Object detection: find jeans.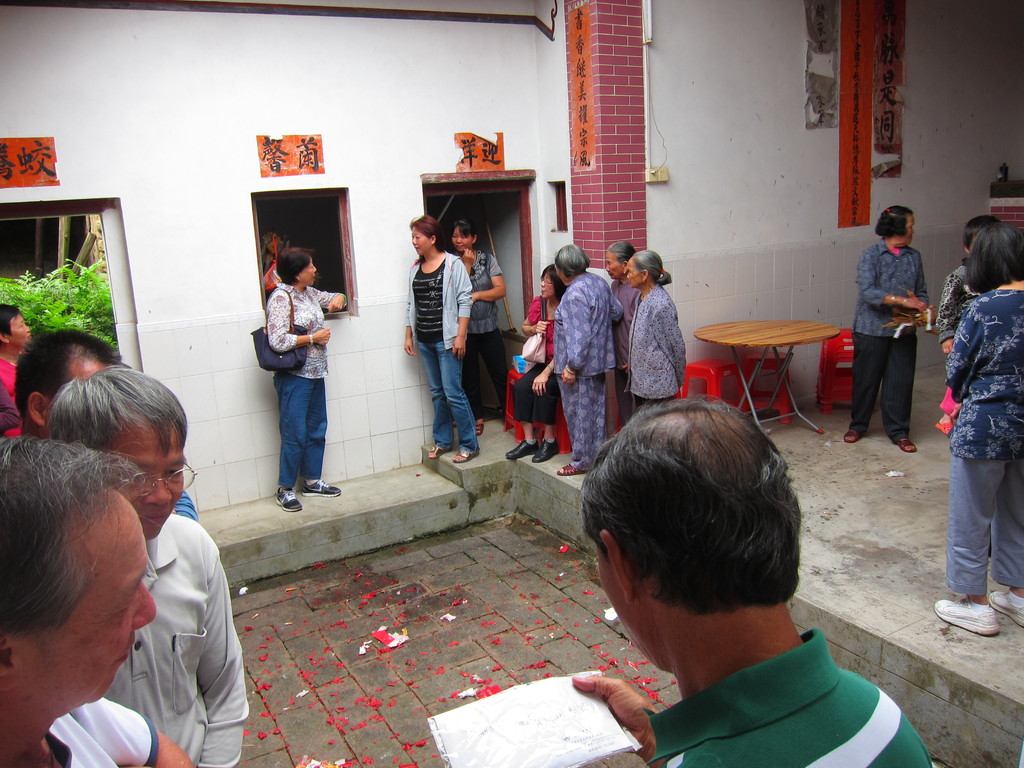
x1=399 y1=323 x2=474 y2=464.
